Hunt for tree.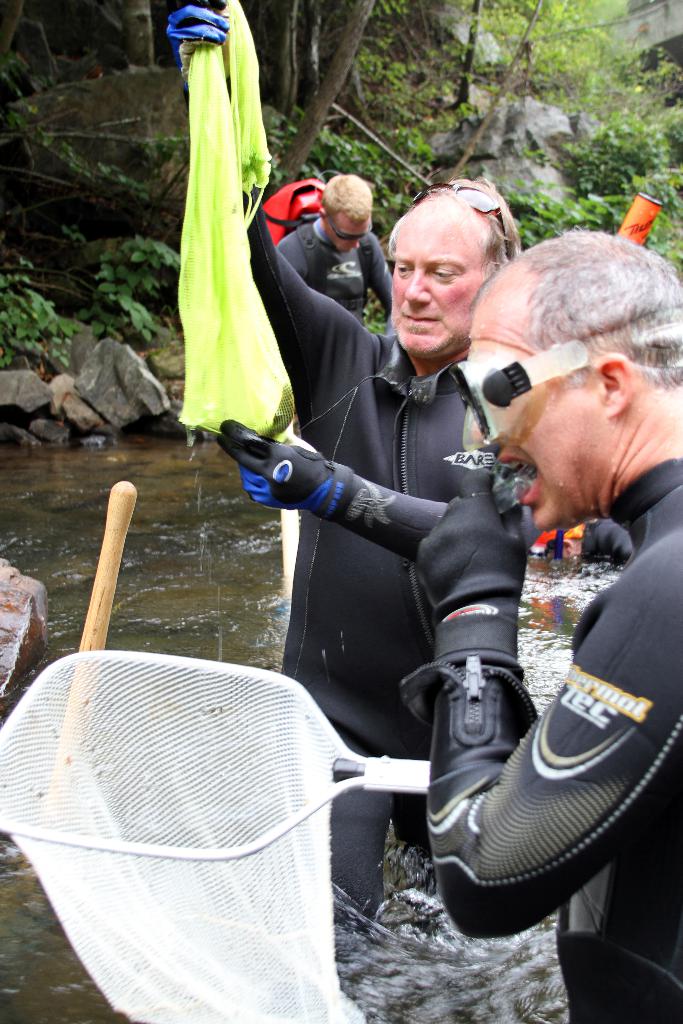
Hunted down at 0:0:682:196.
